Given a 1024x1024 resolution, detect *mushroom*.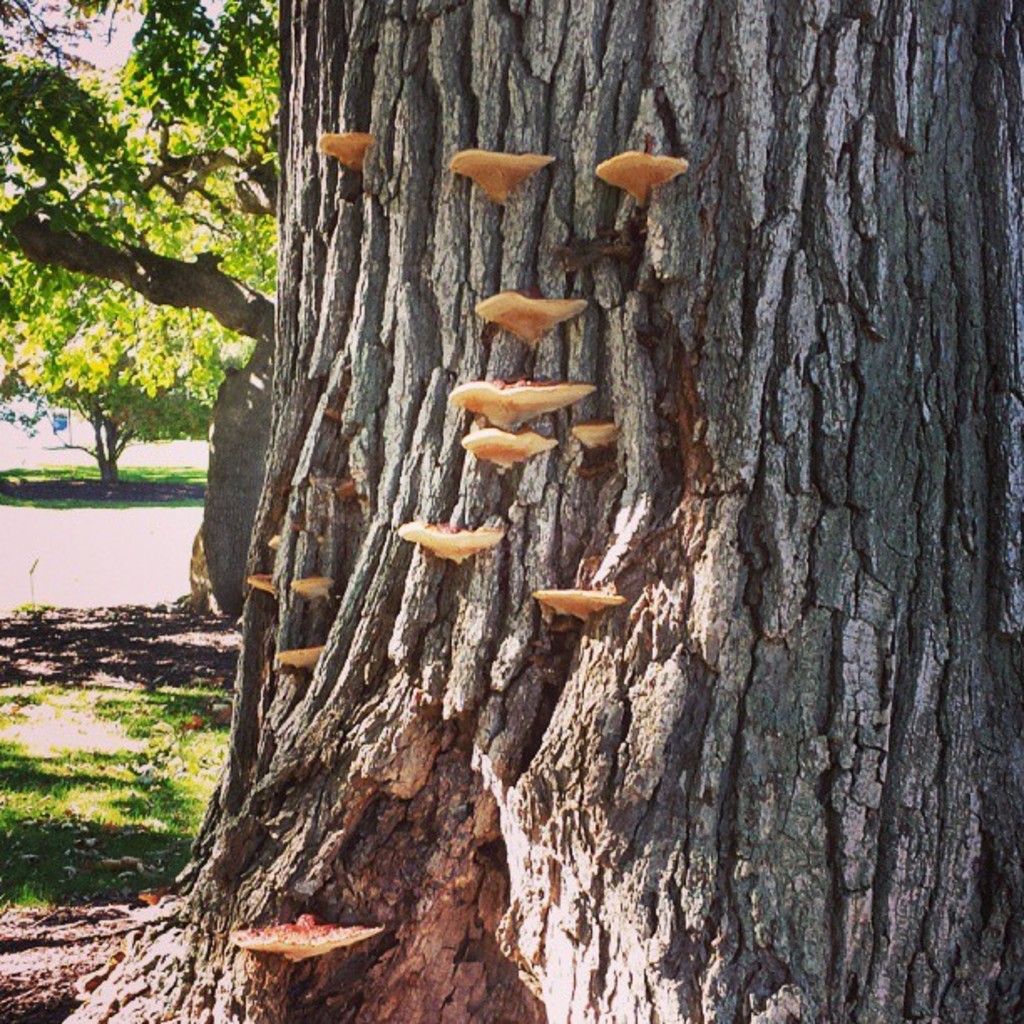
bbox=[460, 432, 547, 472].
